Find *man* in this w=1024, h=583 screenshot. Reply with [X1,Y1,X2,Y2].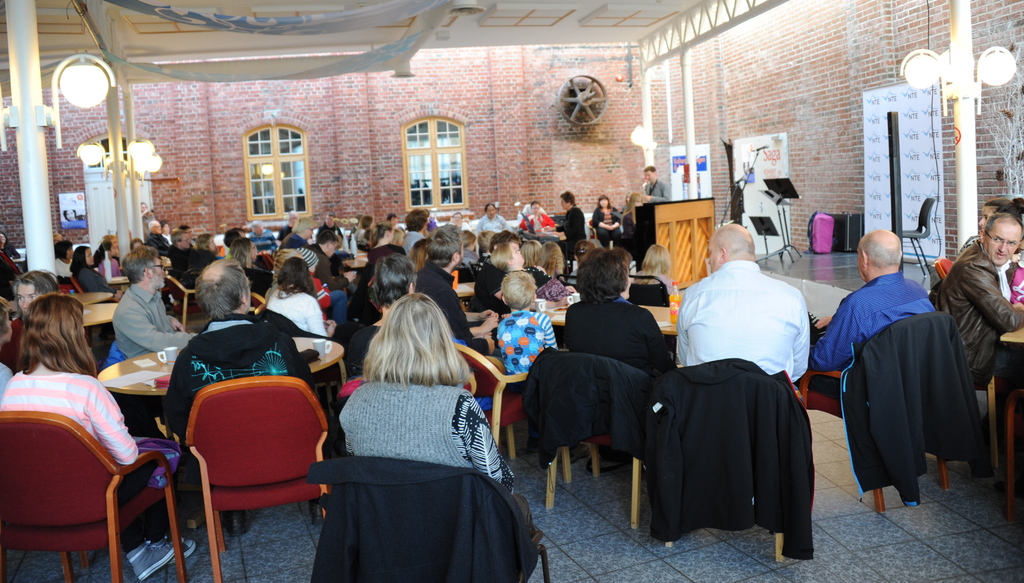
[806,225,934,370].
